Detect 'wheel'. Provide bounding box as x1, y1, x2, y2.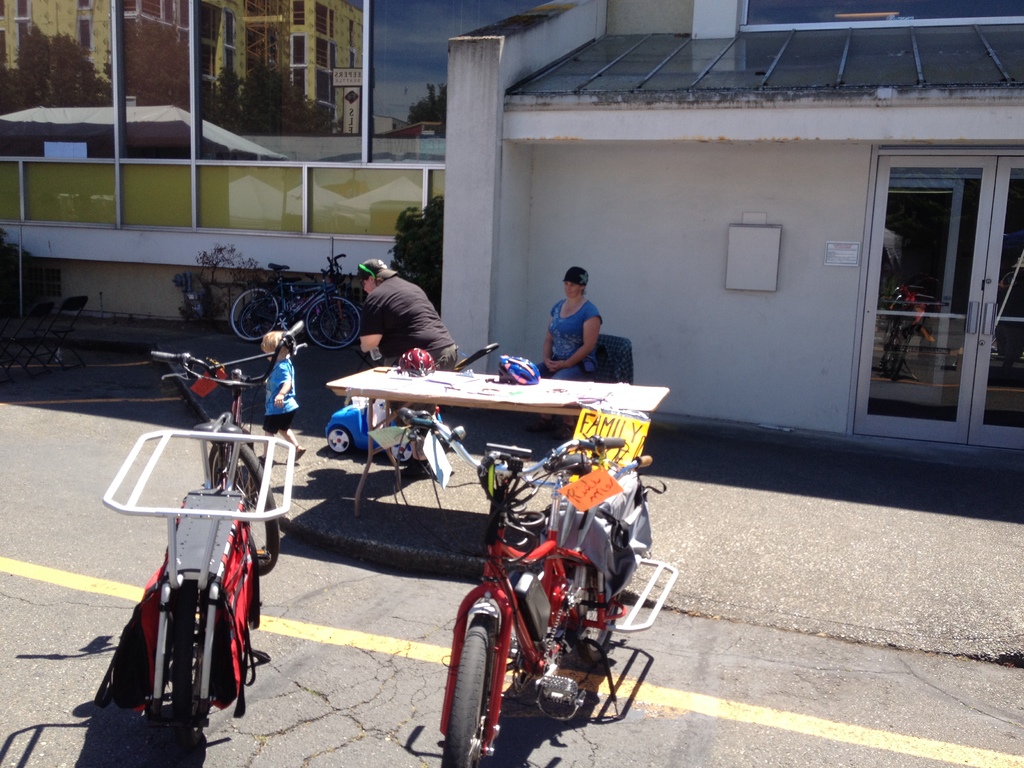
571, 563, 613, 671.
